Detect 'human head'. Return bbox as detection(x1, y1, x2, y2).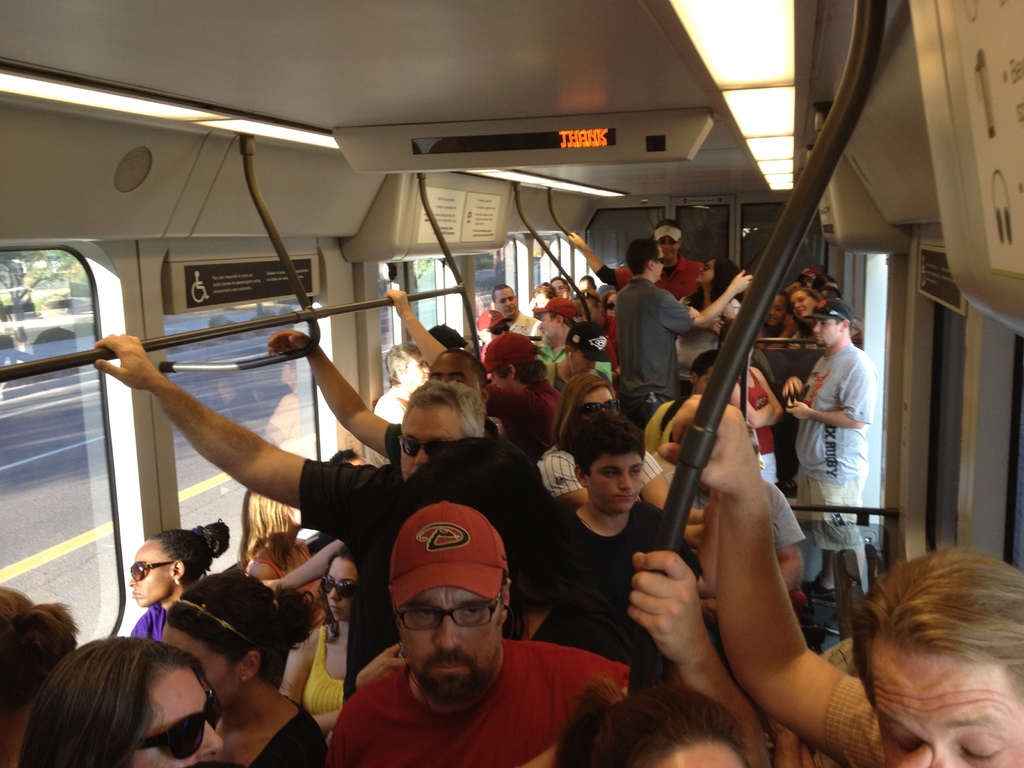
detection(387, 500, 516, 701).
